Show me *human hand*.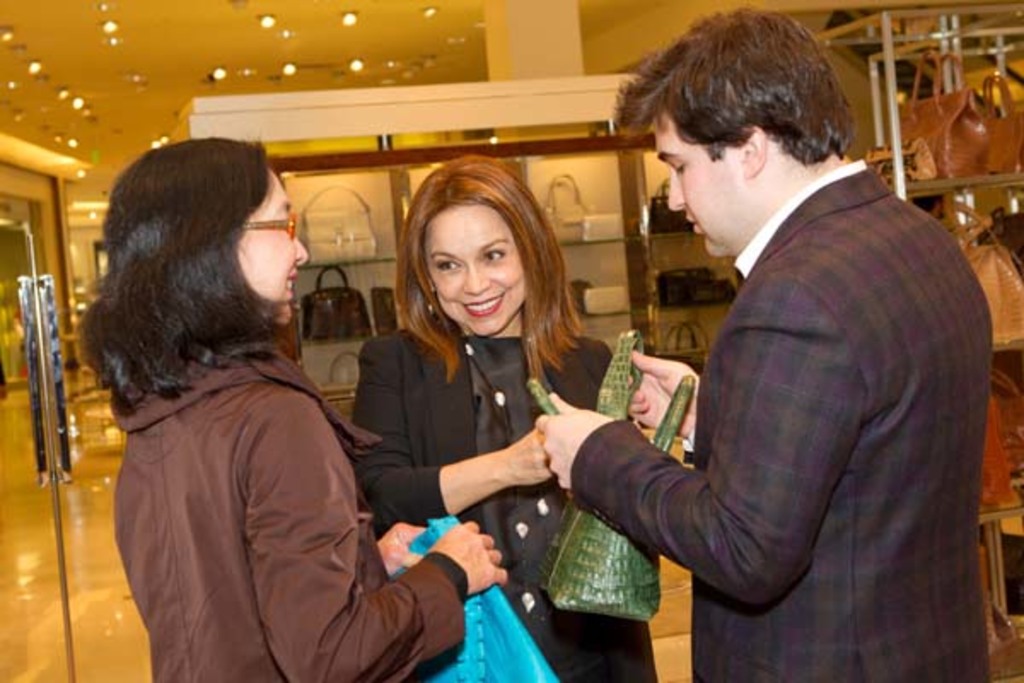
*human hand* is here: [370, 521, 430, 577].
